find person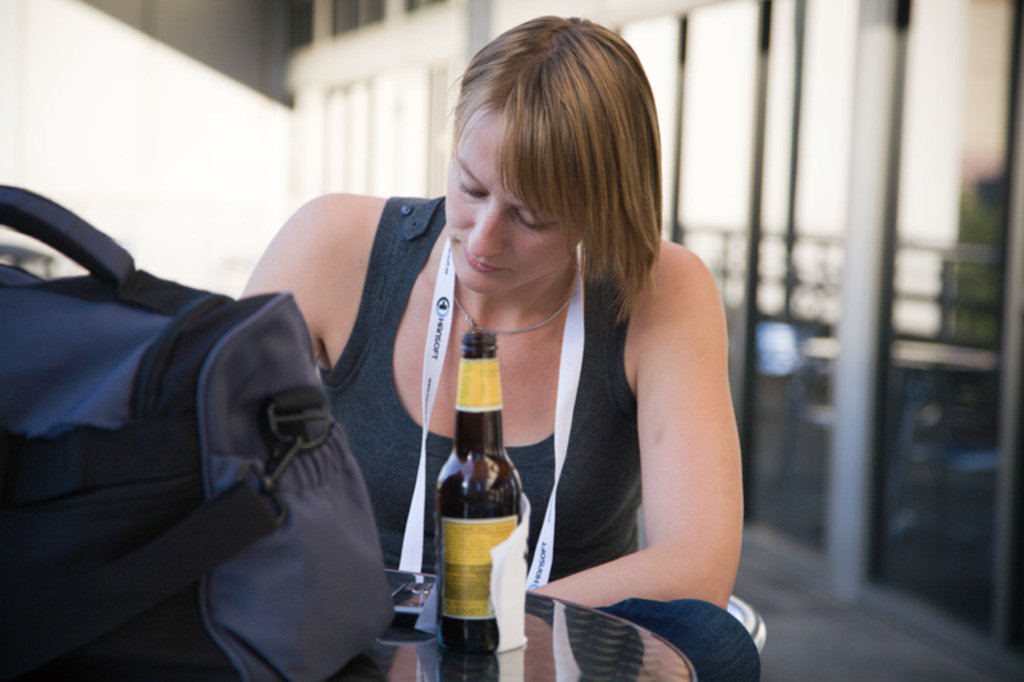
<region>288, 44, 746, 679</region>
